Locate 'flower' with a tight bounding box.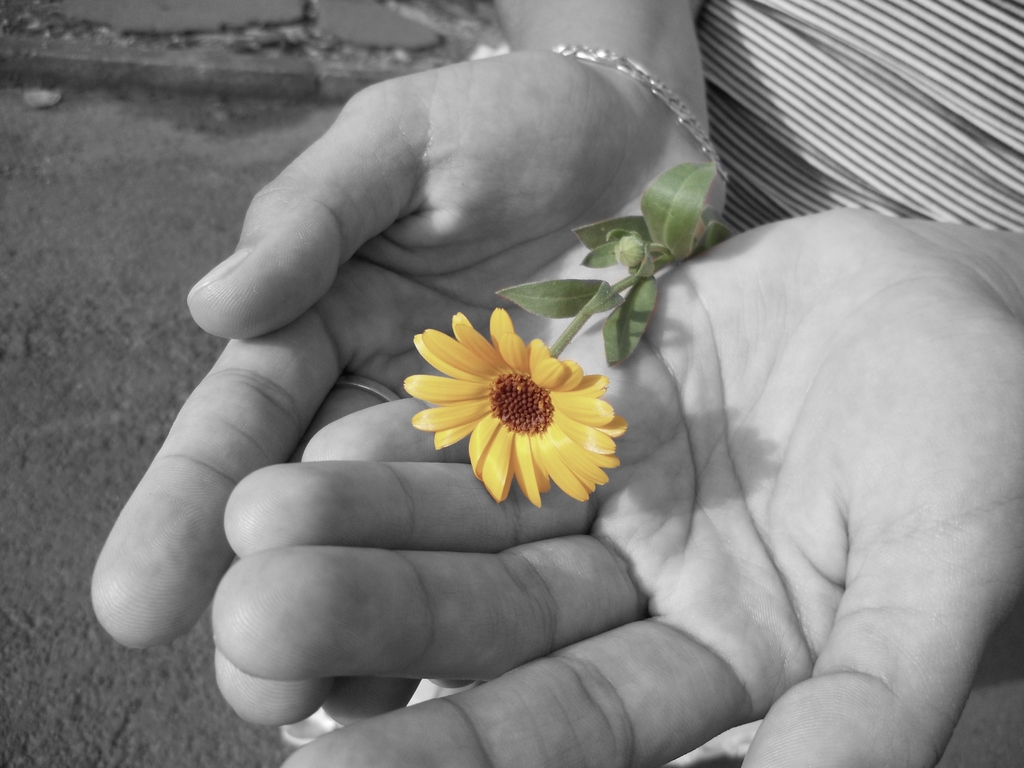
[403,305,625,504].
